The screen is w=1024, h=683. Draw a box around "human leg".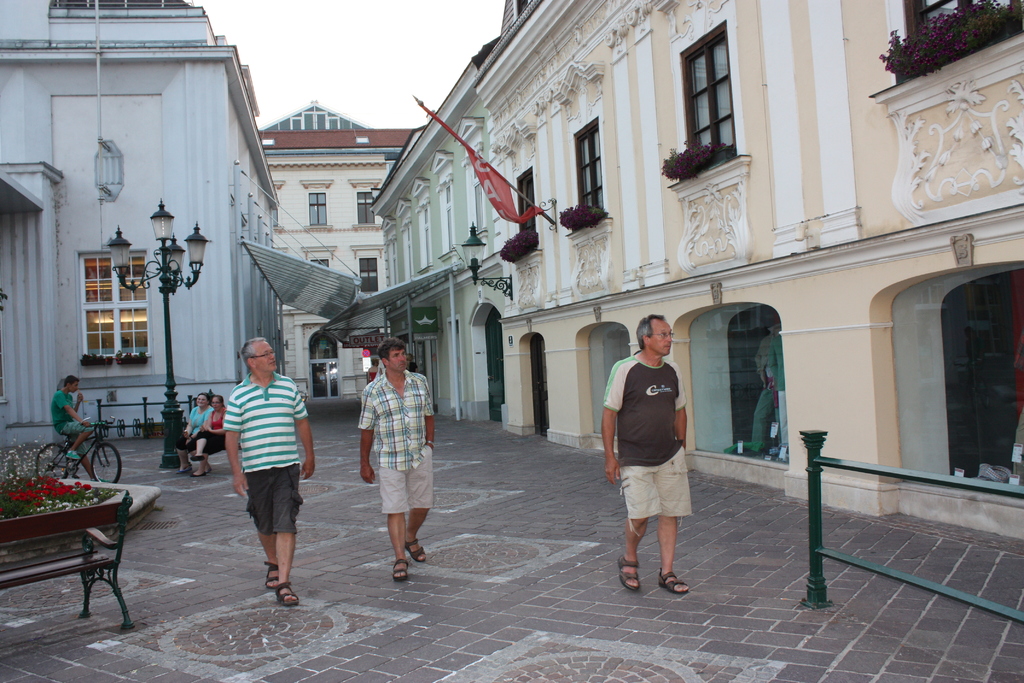
(658,461,684,593).
